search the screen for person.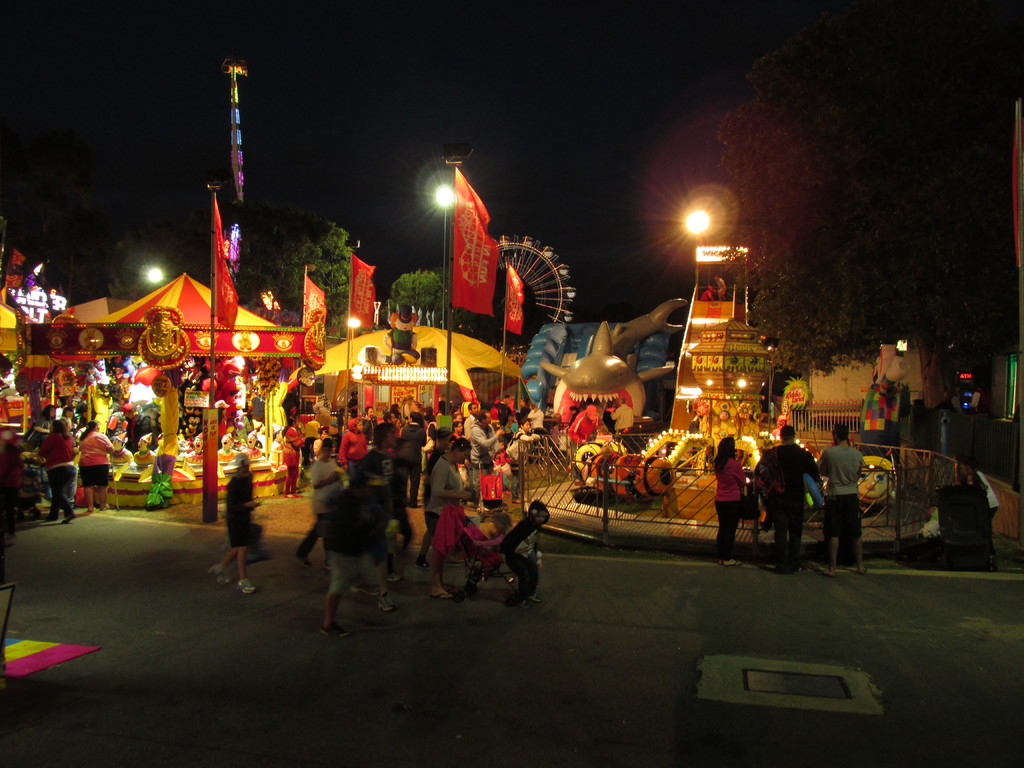
Found at {"left": 568, "top": 404, "right": 611, "bottom": 492}.
